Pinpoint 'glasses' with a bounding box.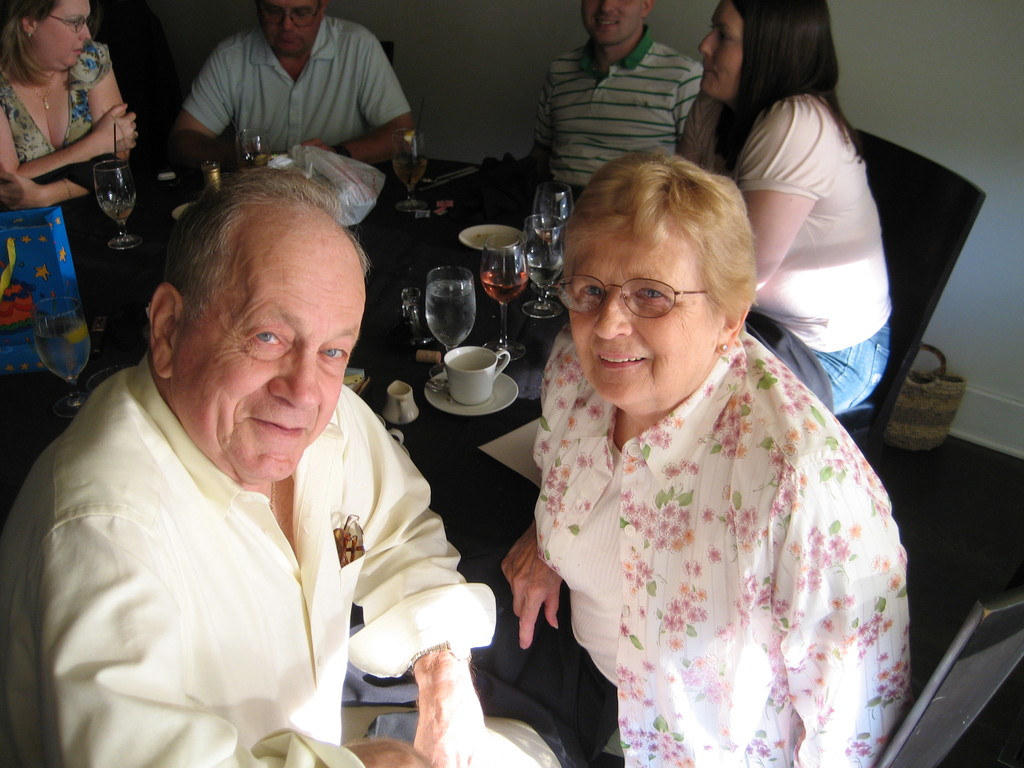
detection(258, 4, 324, 29).
